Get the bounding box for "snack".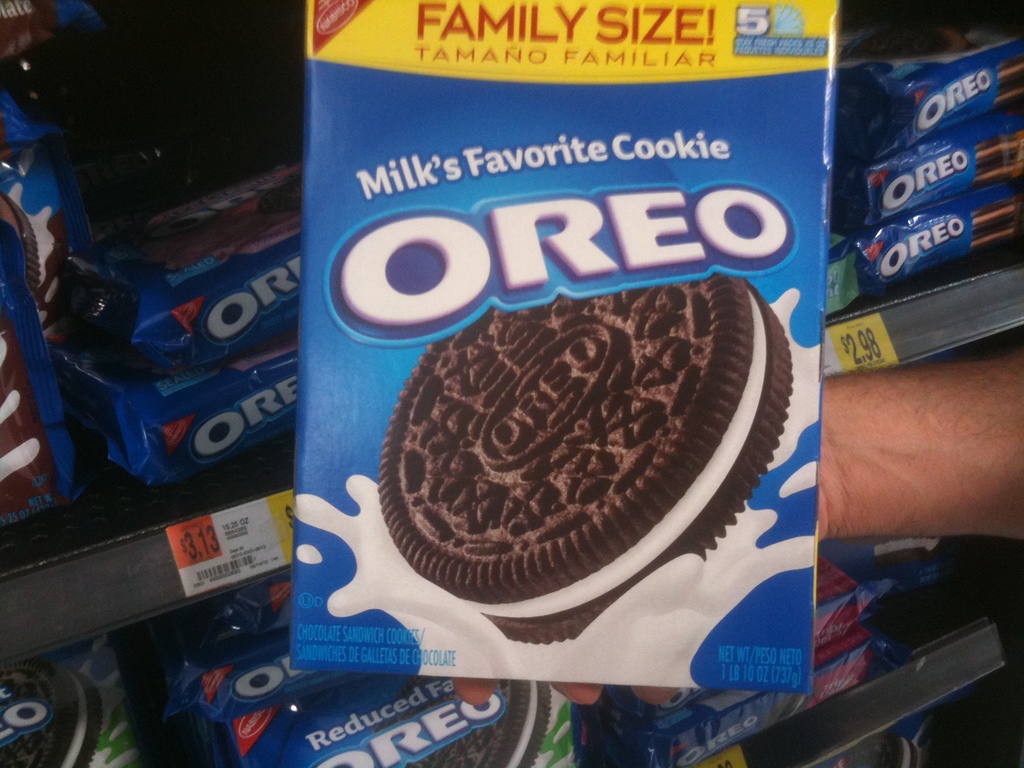
0/661/102/767.
